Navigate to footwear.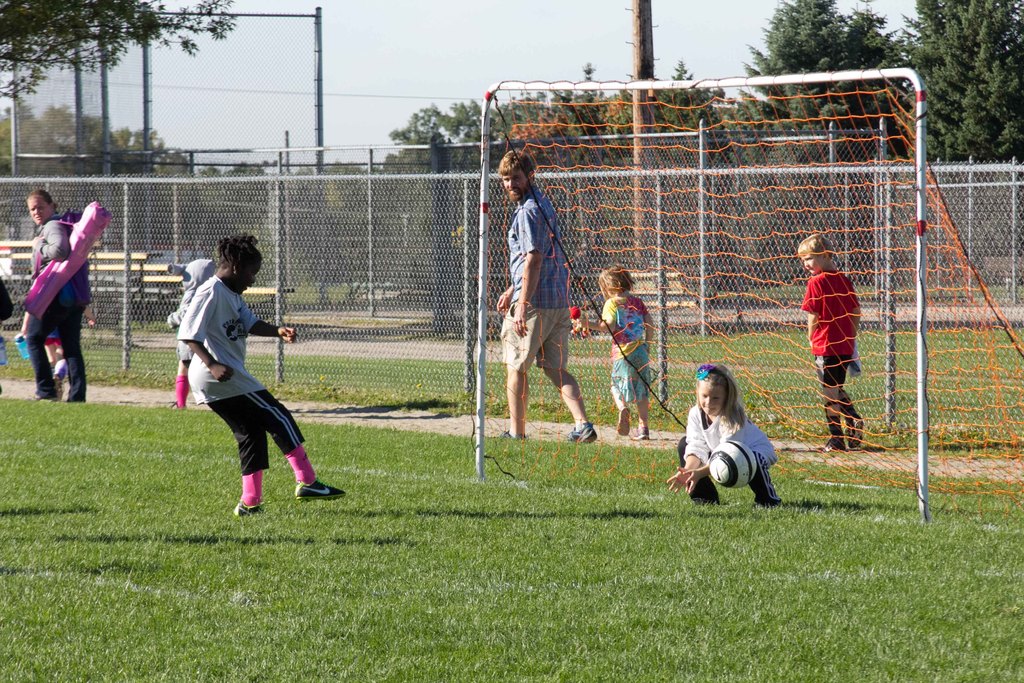
Navigation target: [left=504, top=425, right=529, bottom=436].
